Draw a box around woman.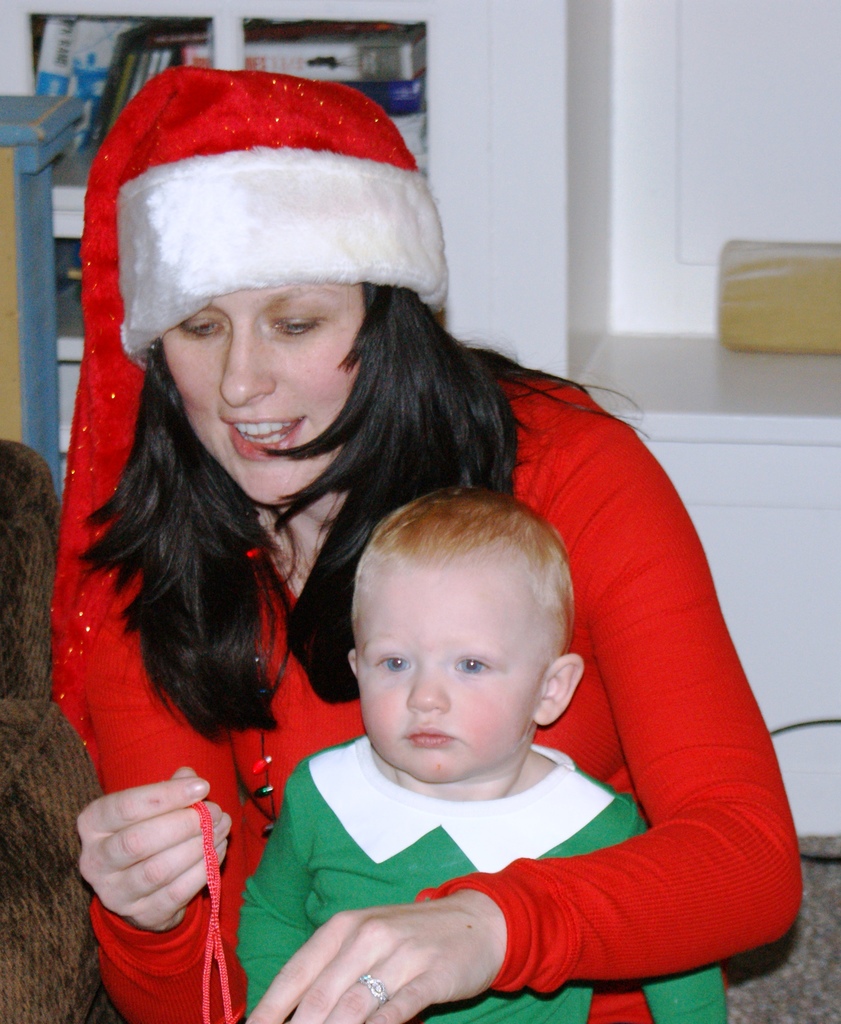
(50,96,604,996).
